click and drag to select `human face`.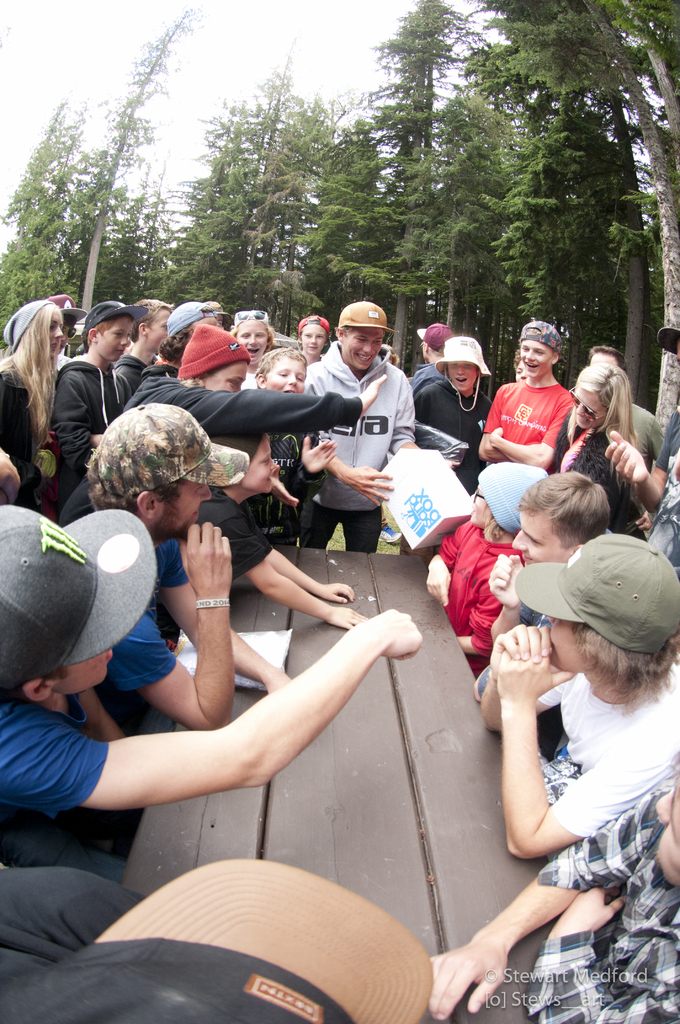
Selection: (652, 781, 679, 884).
